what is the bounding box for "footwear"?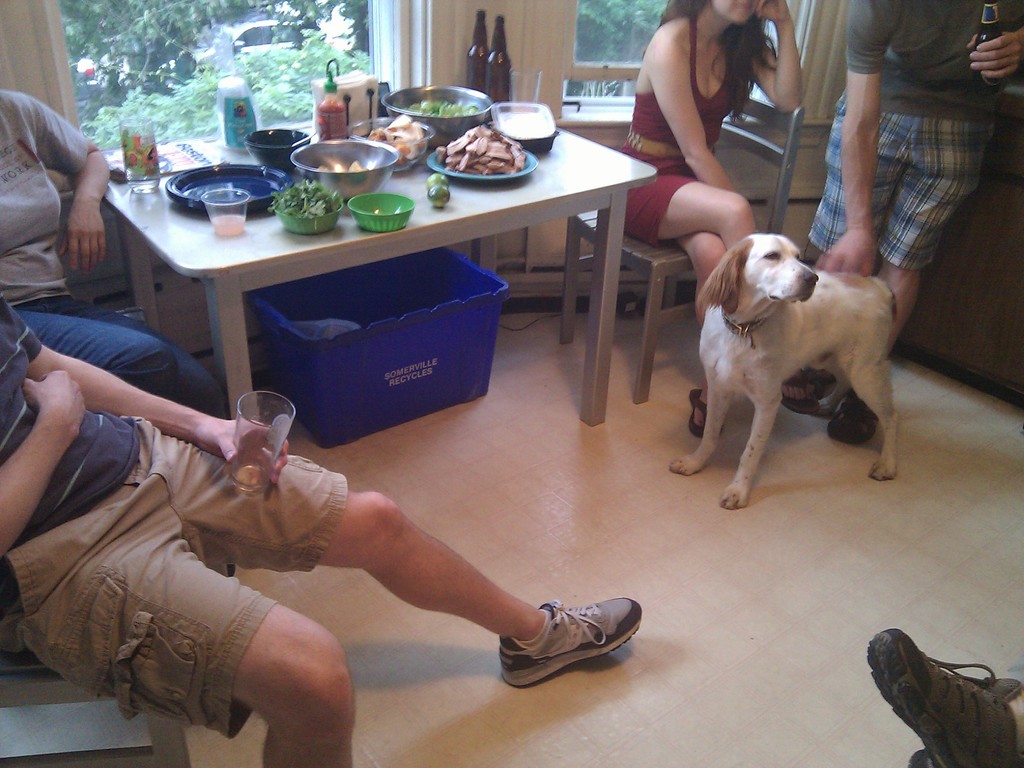
bbox=(779, 364, 816, 414).
